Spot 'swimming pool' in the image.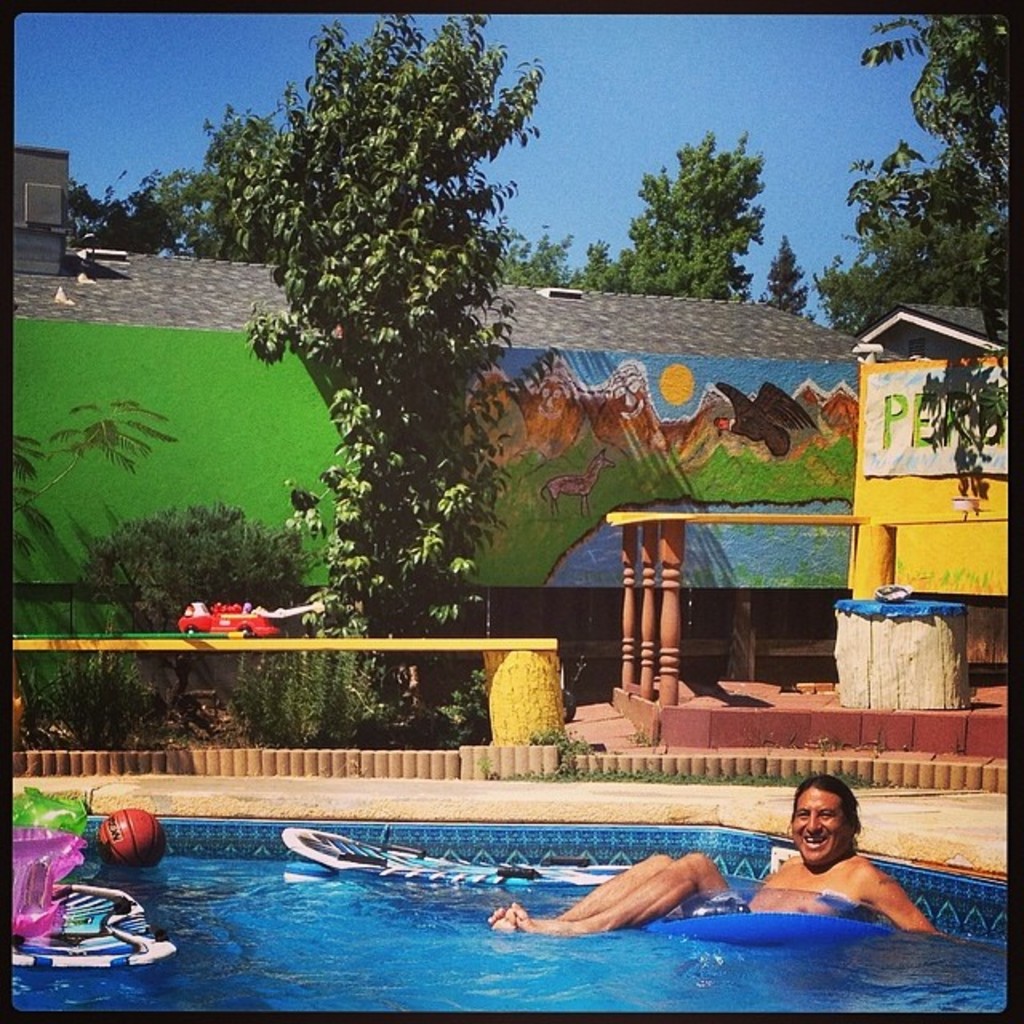
'swimming pool' found at crop(0, 806, 1005, 1019).
